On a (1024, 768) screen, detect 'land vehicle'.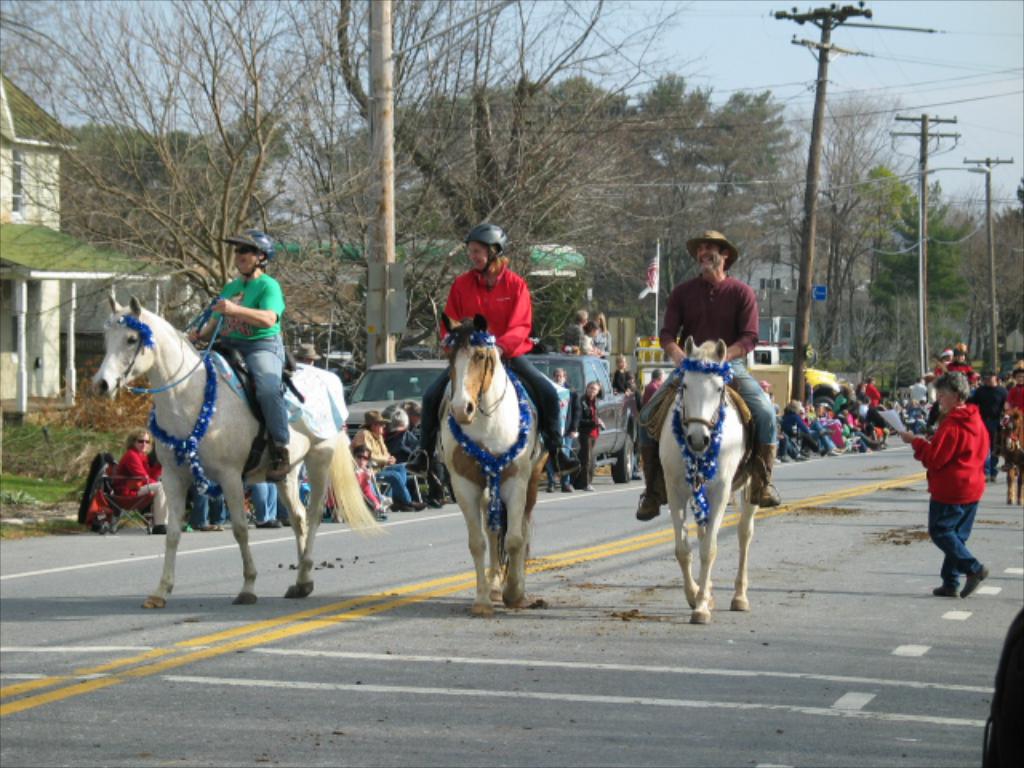
[left=520, top=350, right=637, bottom=483].
